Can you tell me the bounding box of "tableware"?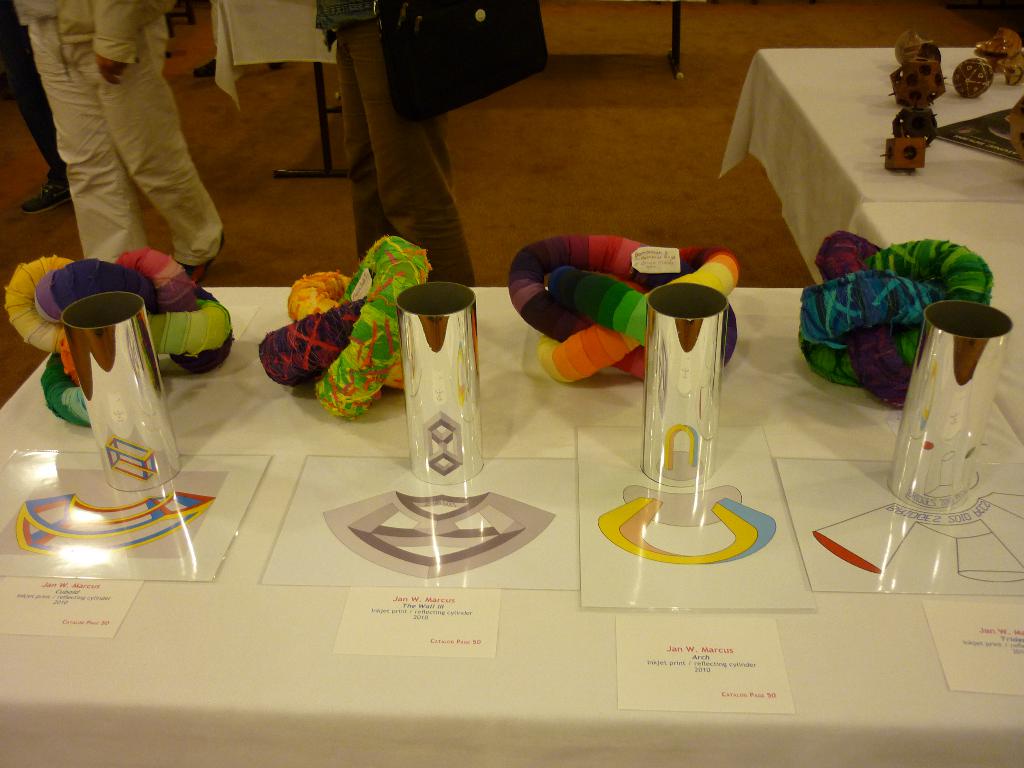
<region>647, 282, 729, 490</region>.
